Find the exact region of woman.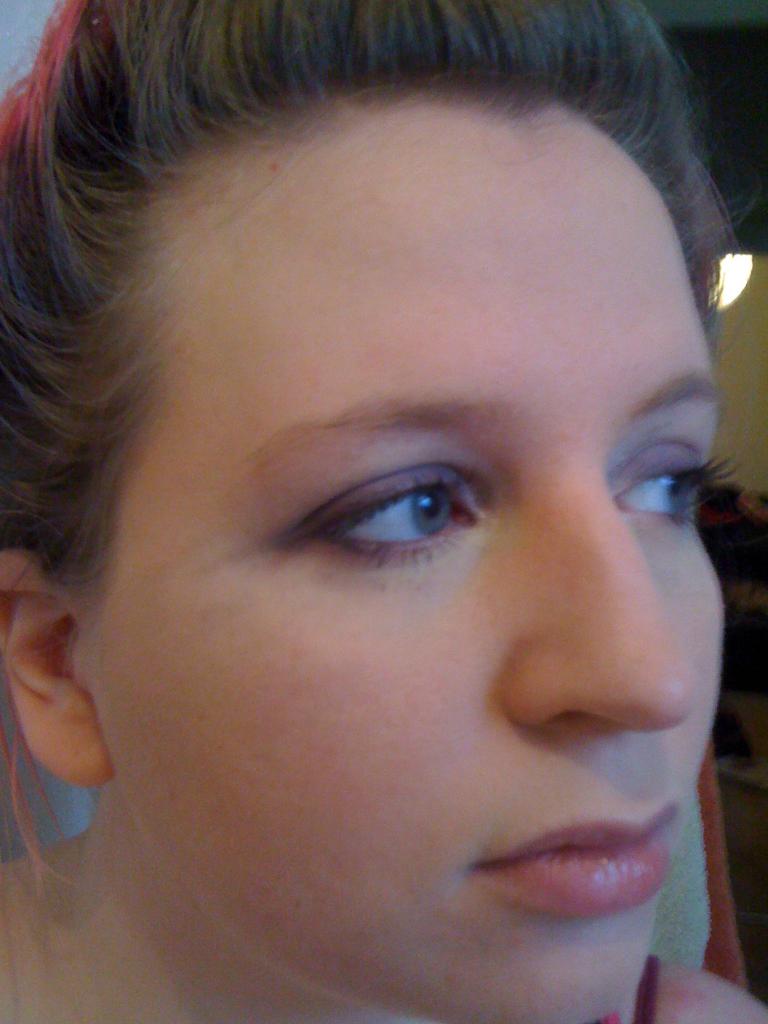
Exact region: region(12, 18, 766, 1011).
